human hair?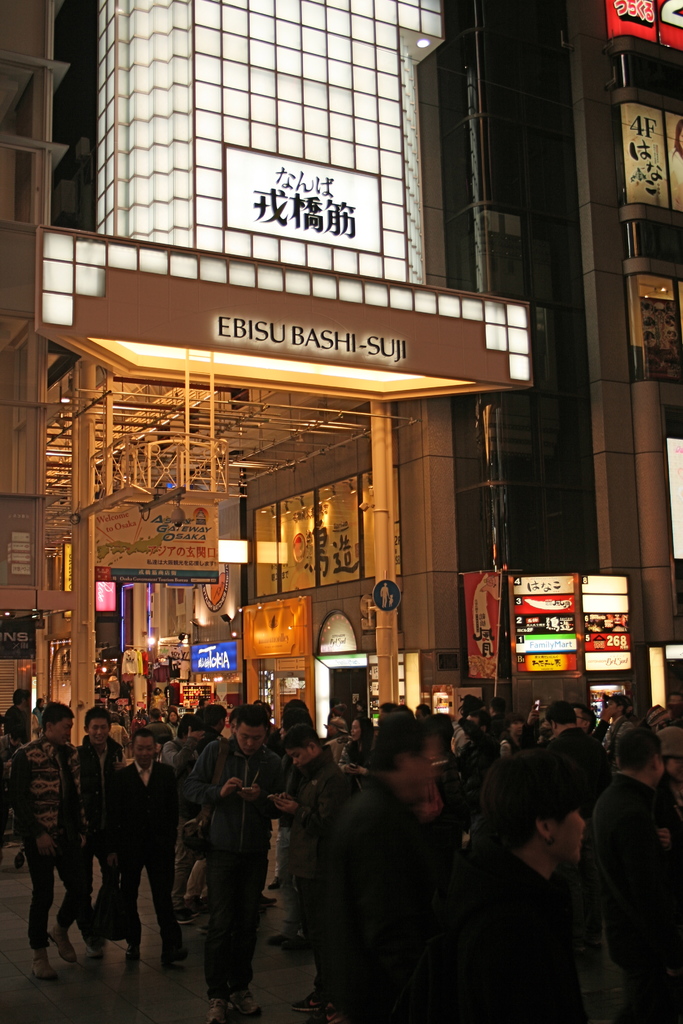
185, 715, 204, 736
